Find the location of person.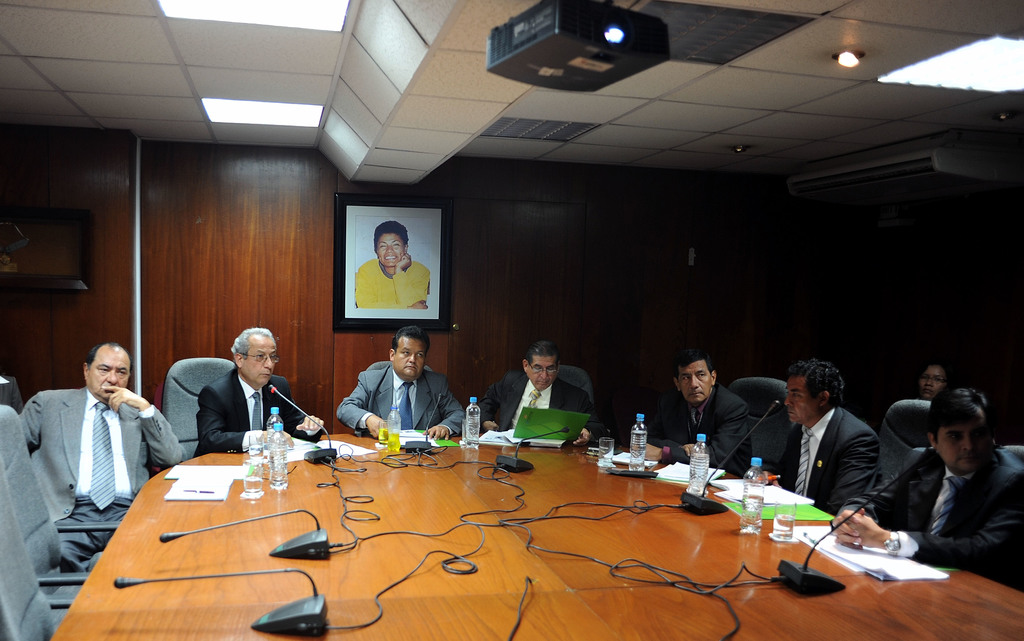
Location: {"x1": 639, "y1": 351, "x2": 753, "y2": 477}.
